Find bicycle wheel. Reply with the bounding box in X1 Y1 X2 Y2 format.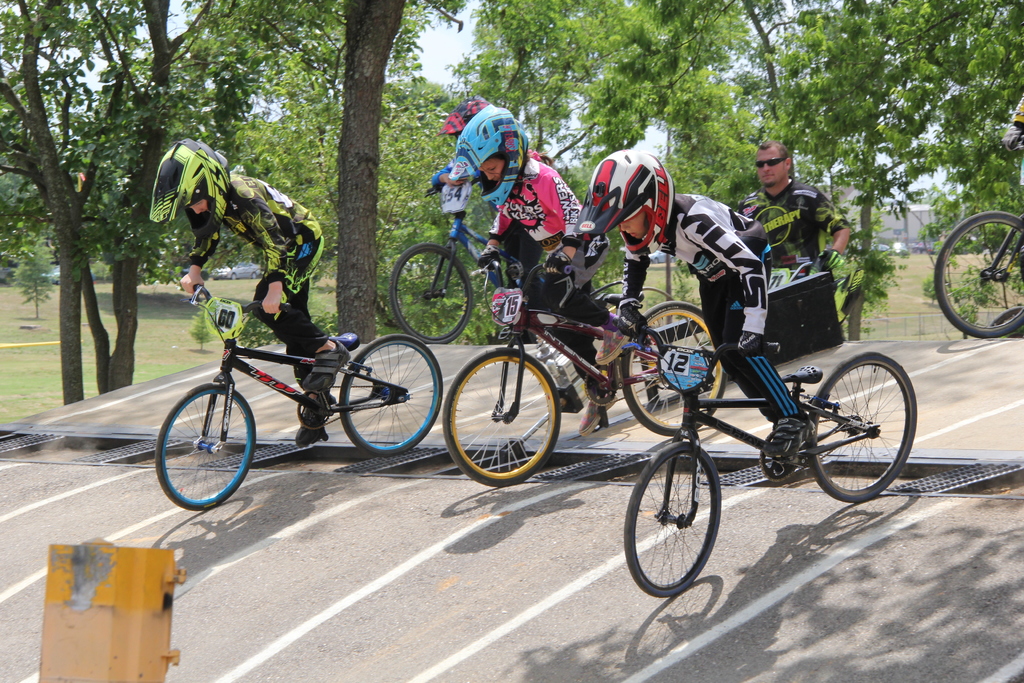
444 347 561 483.
